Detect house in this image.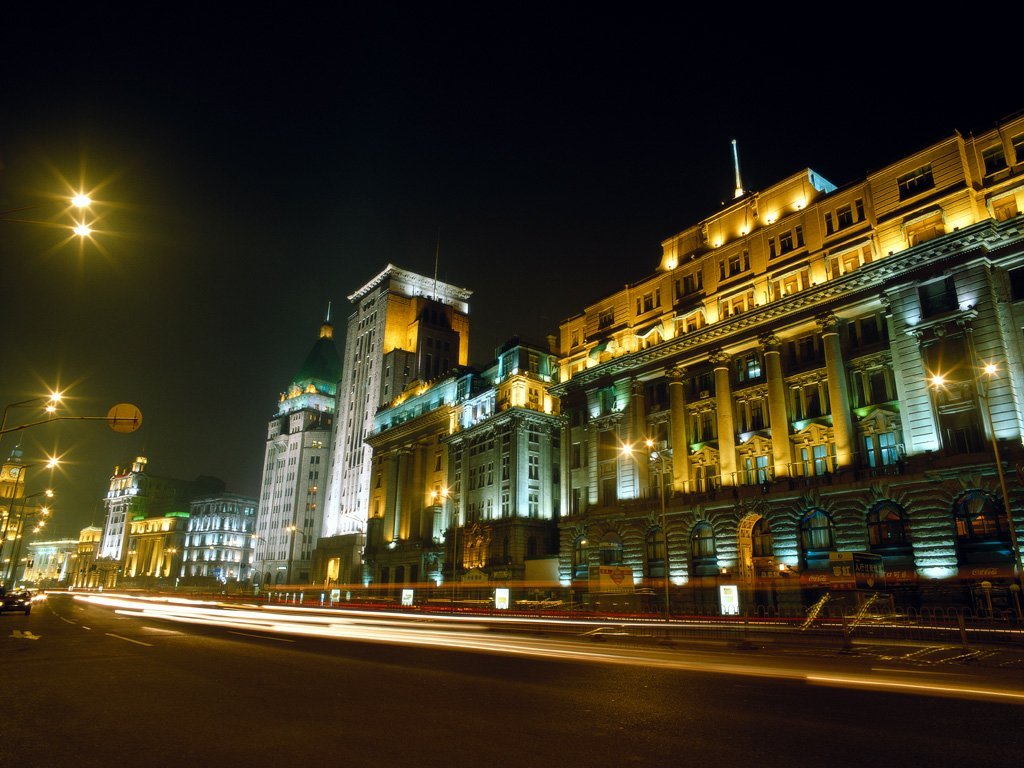
Detection: locate(443, 349, 563, 606).
